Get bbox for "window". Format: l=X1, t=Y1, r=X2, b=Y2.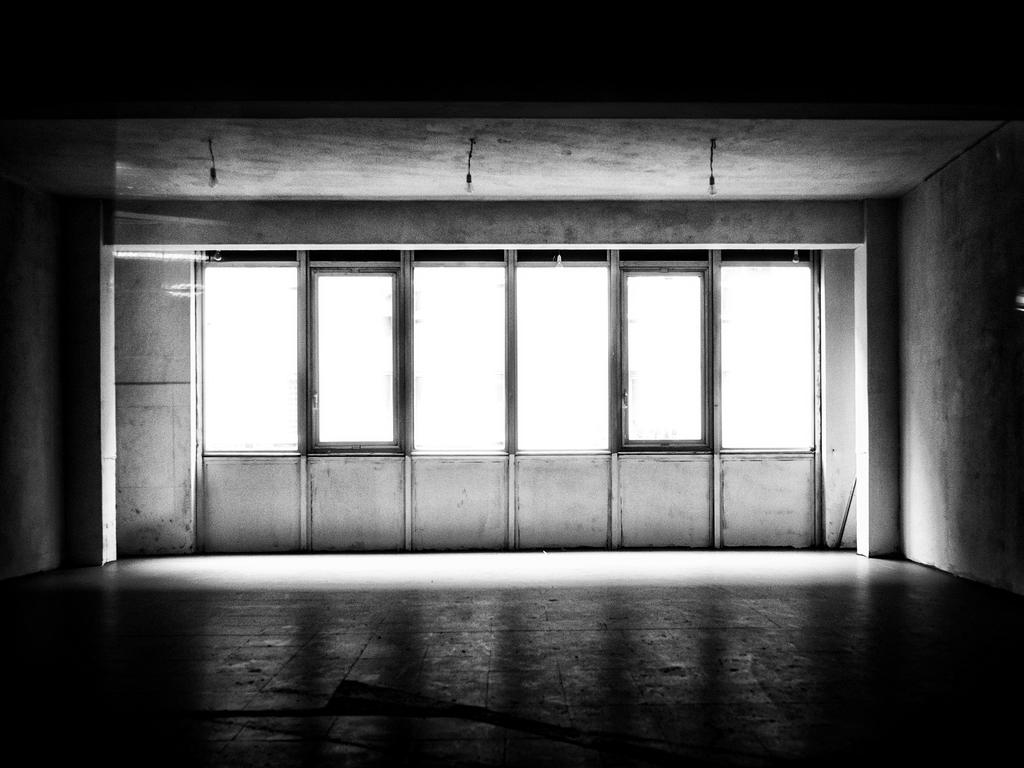
l=404, t=246, r=825, b=463.
